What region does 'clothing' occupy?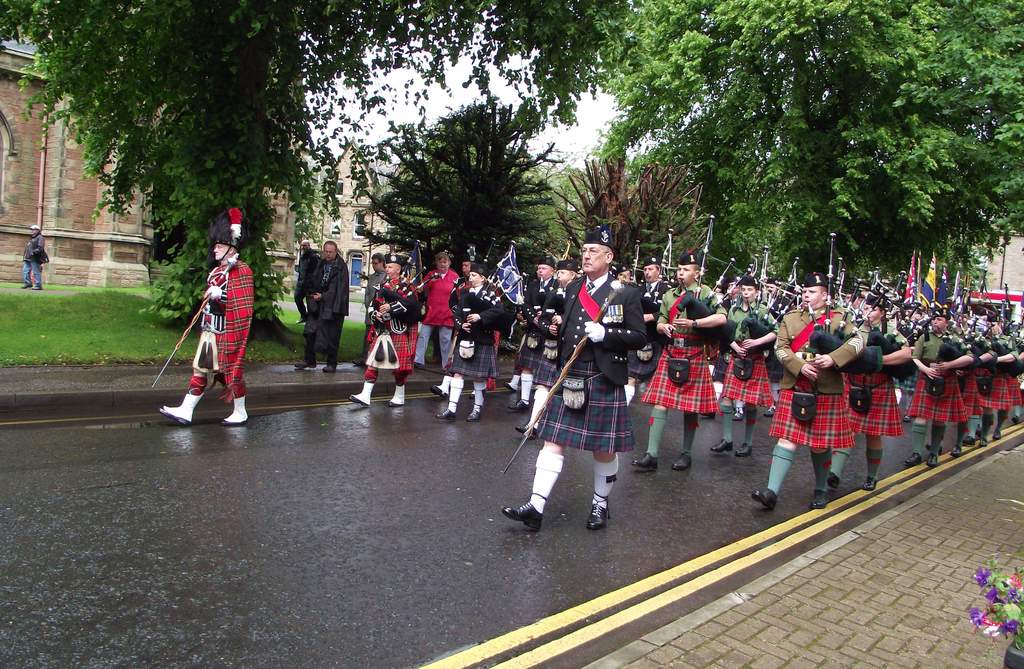
x1=643, y1=297, x2=718, y2=413.
